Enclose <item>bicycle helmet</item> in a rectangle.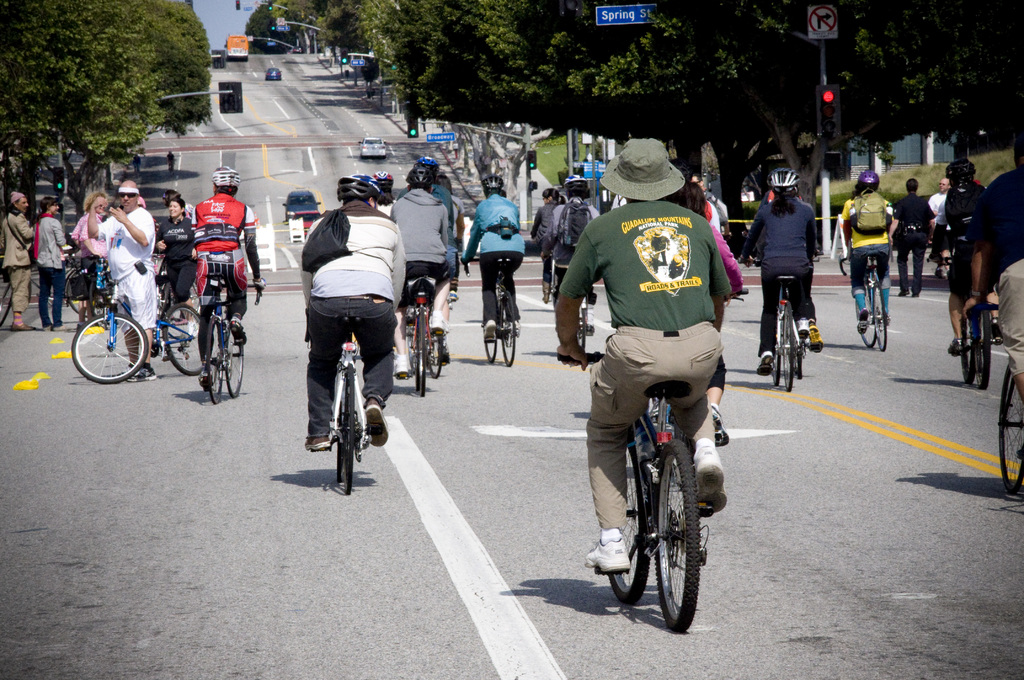
342:175:372:201.
